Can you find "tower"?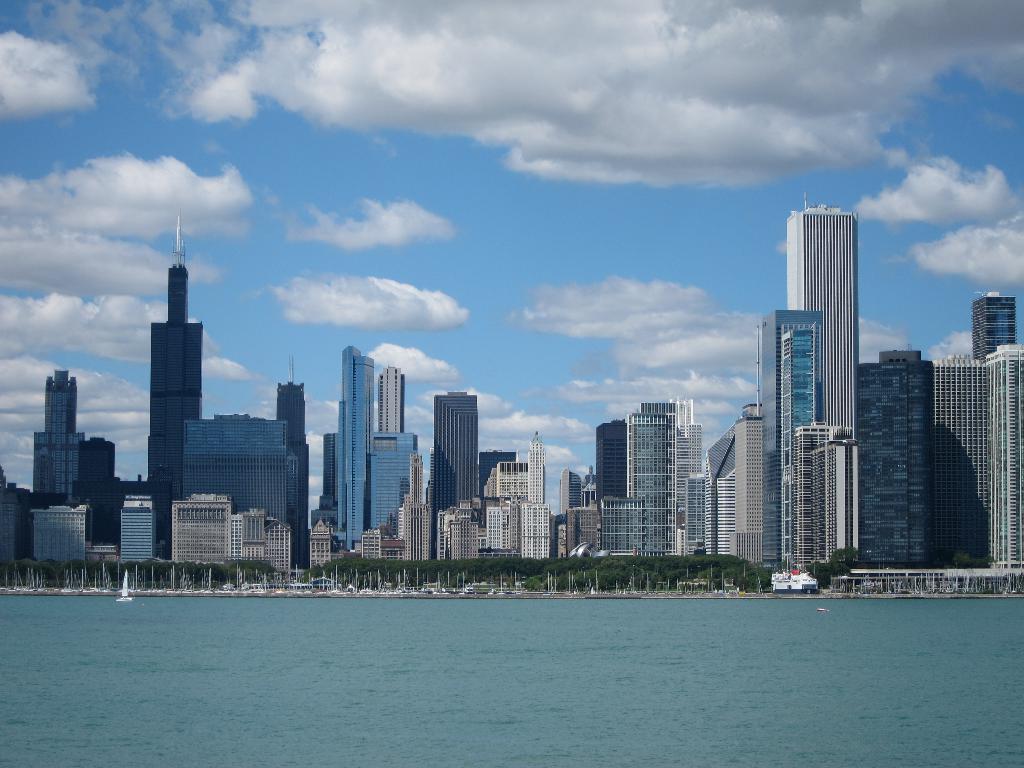
Yes, bounding box: (x1=602, y1=494, x2=643, y2=560).
